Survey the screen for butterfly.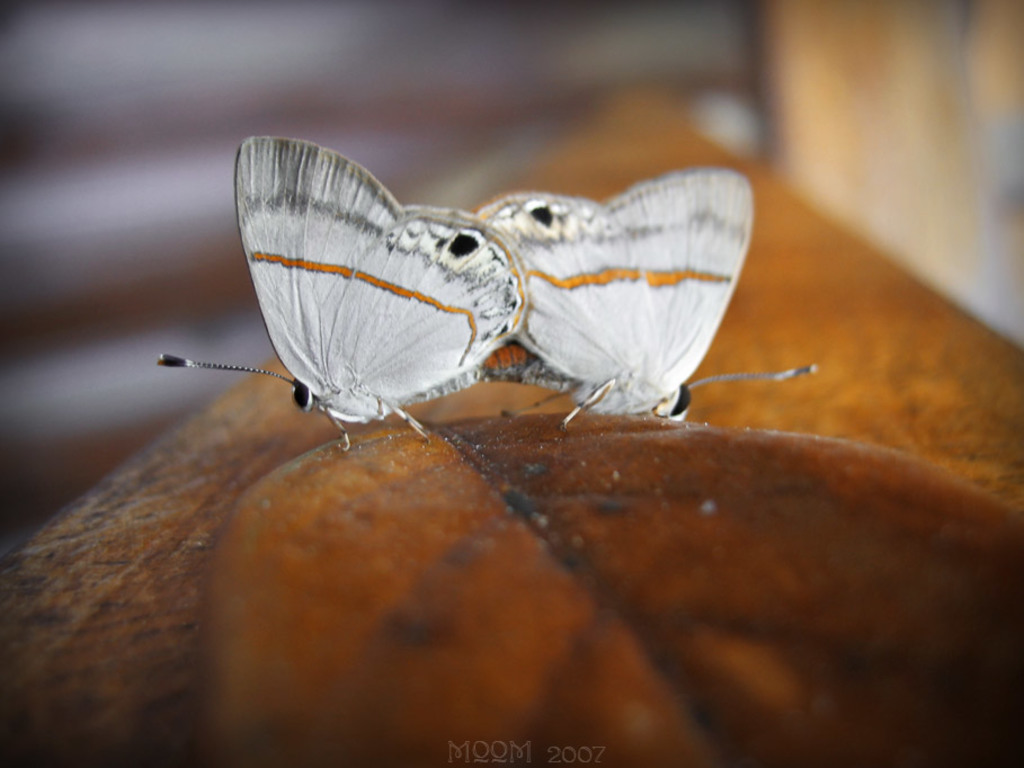
Survey found: 448, 153, 820, 431.
